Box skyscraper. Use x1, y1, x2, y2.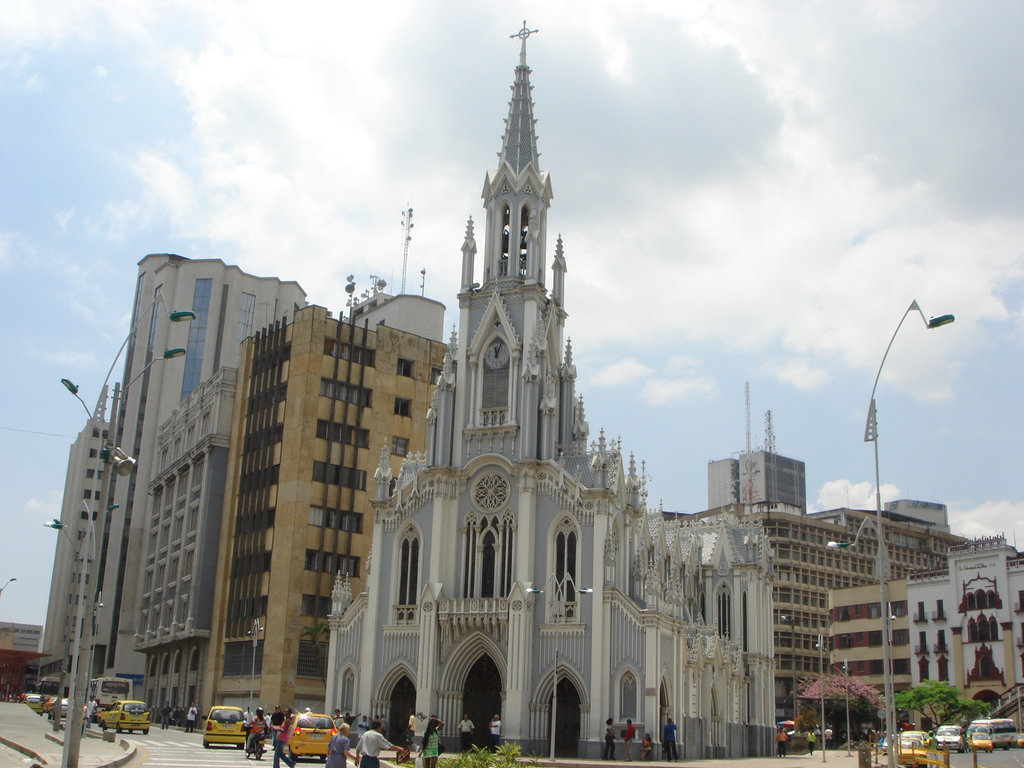
35, 415, 122, 691.
